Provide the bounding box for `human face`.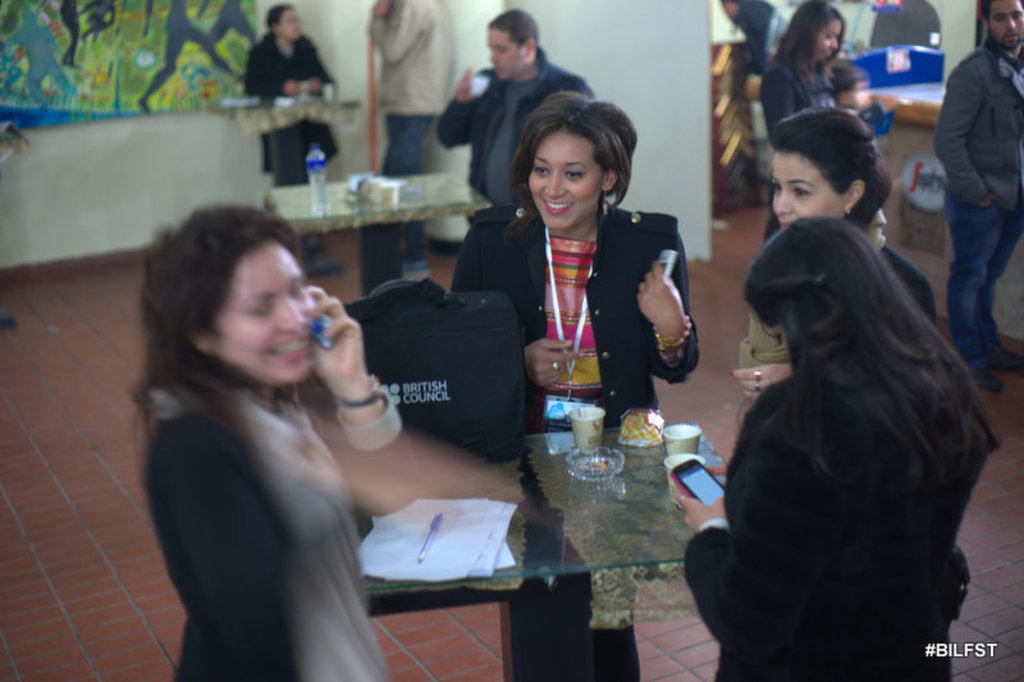
483 28 525 84.
